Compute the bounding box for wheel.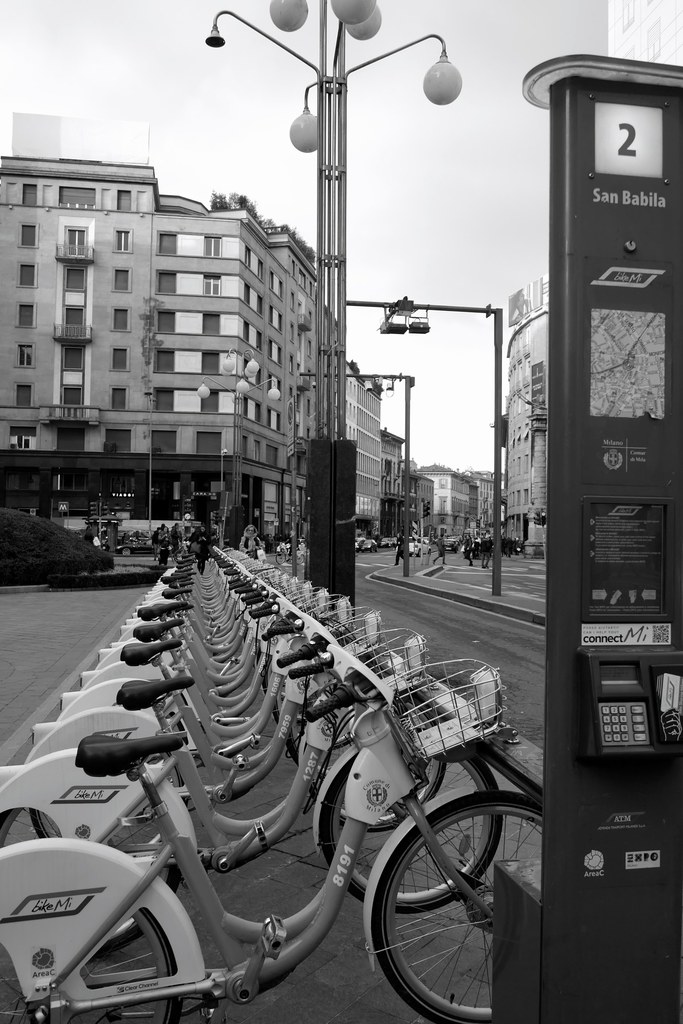
(x1=275, y1=551, x2=285, y2=563).
